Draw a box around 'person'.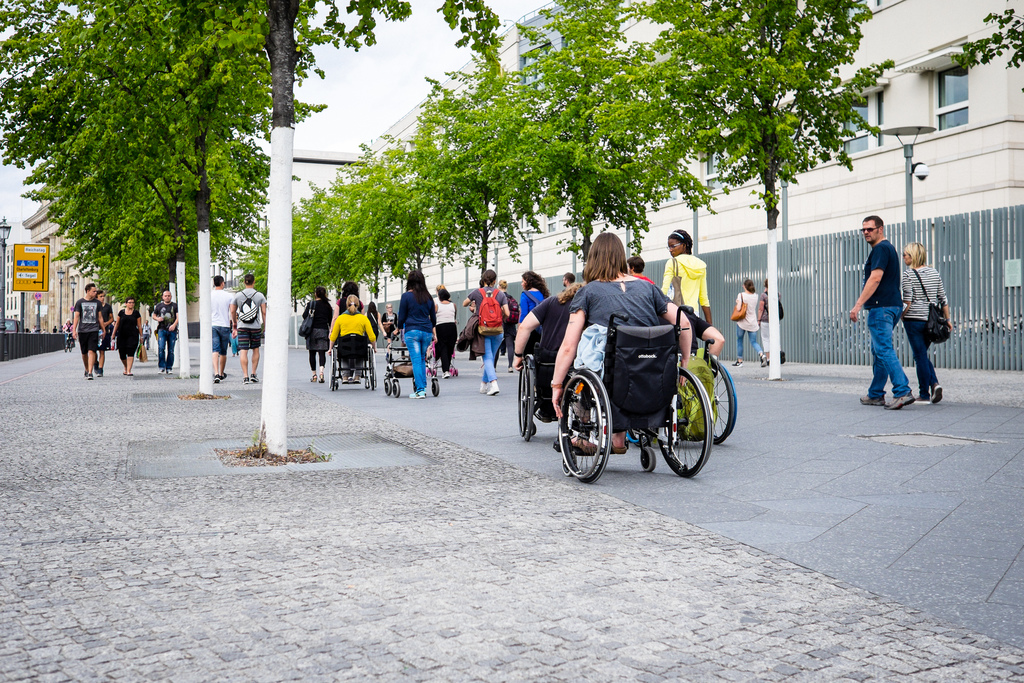
region(301, 285, 333, 384).
